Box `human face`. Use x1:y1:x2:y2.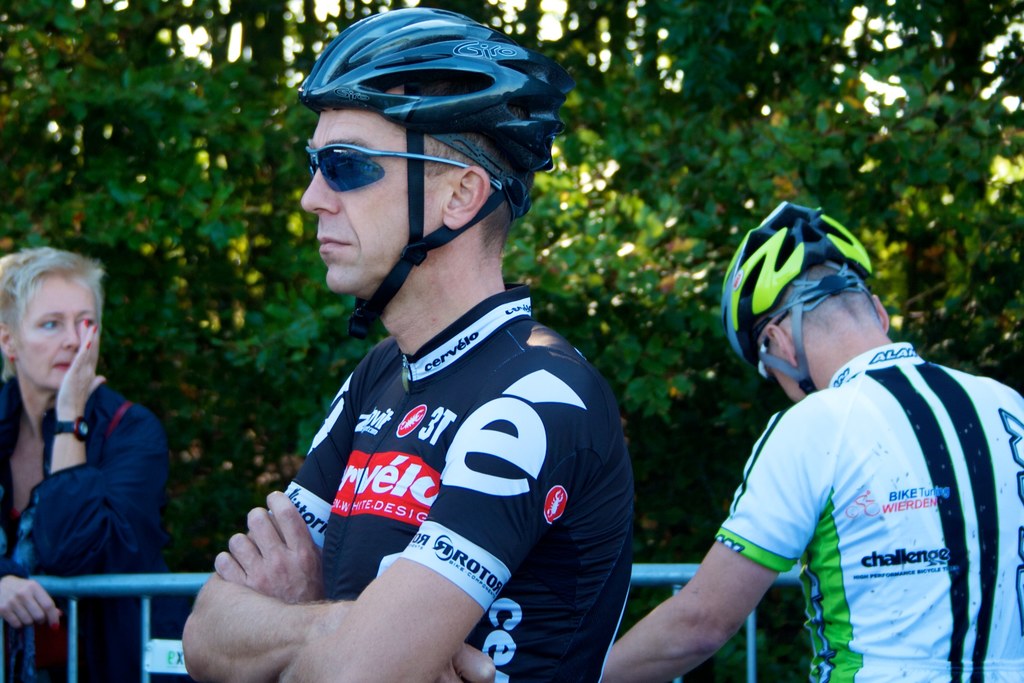
15:278:94:388.
